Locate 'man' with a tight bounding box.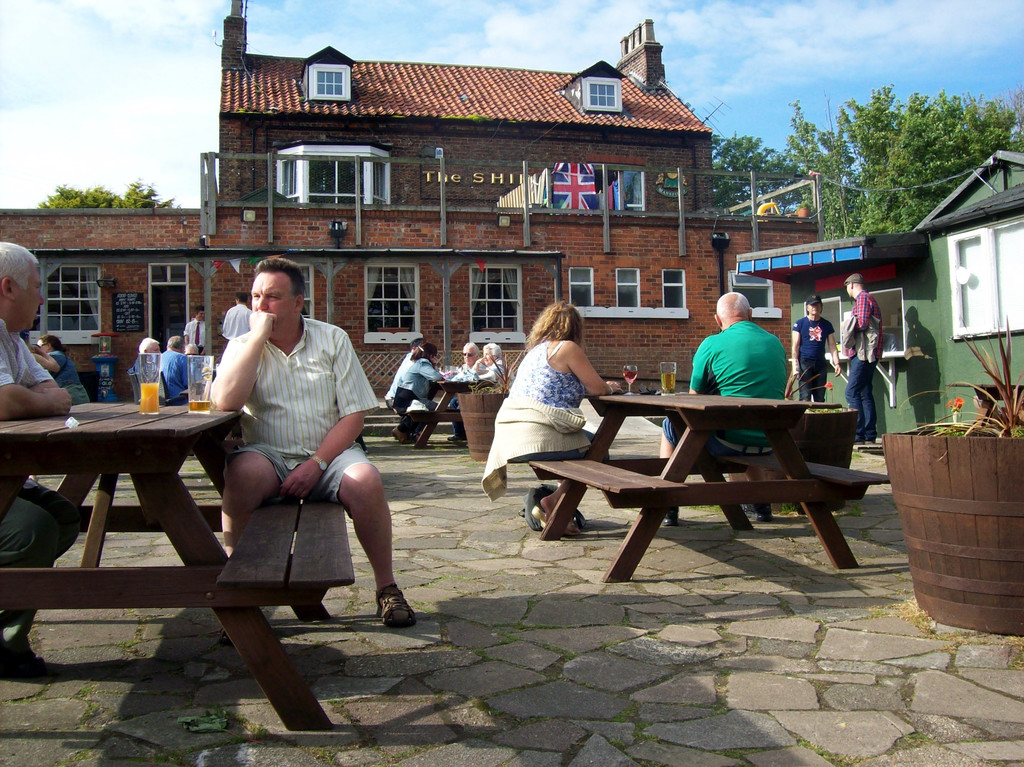
crop(124, 339, 178, 403).
